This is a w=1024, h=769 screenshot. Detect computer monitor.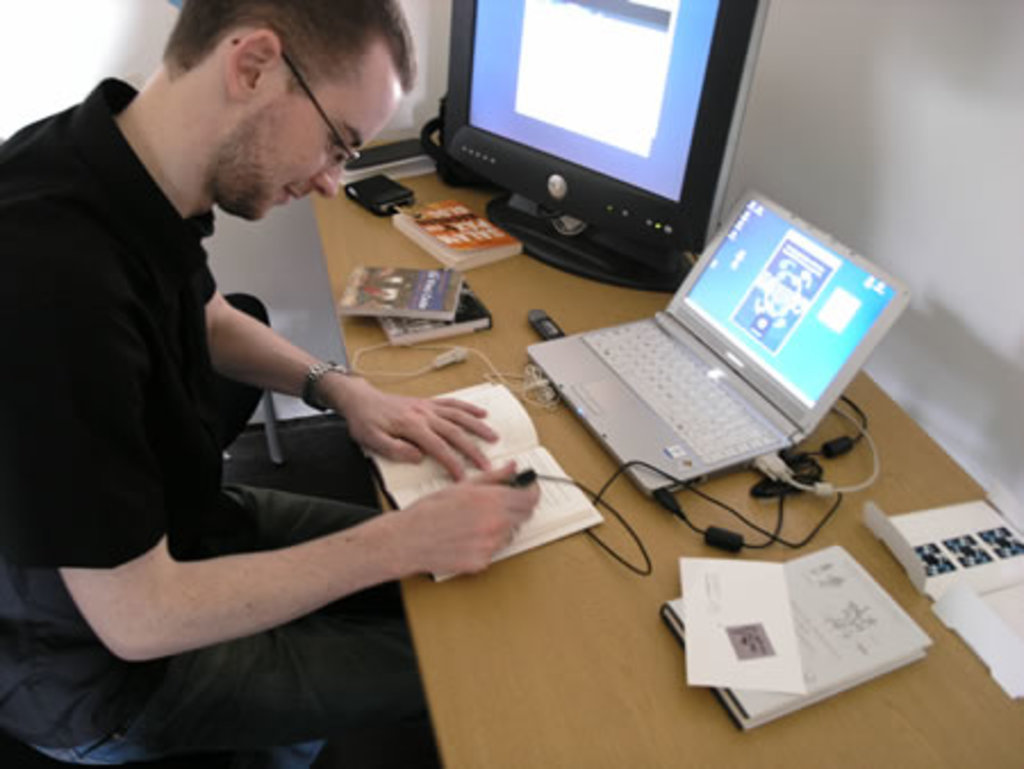
BBox(430, 0, 778, 298).
